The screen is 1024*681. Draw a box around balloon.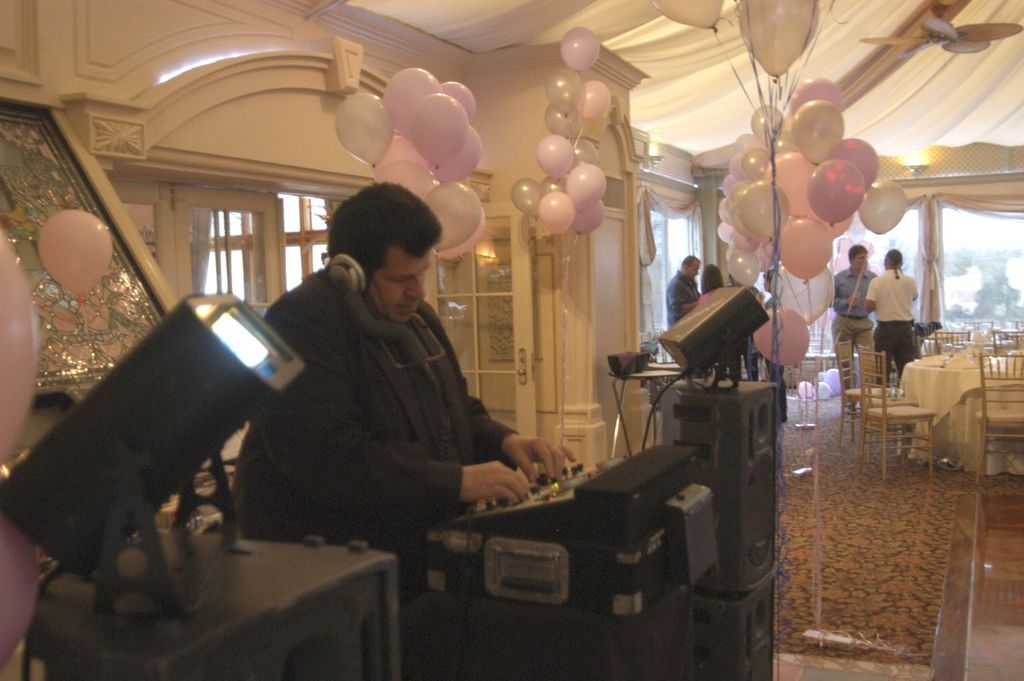
(left=32, top=212, right=110, bottom=299).
